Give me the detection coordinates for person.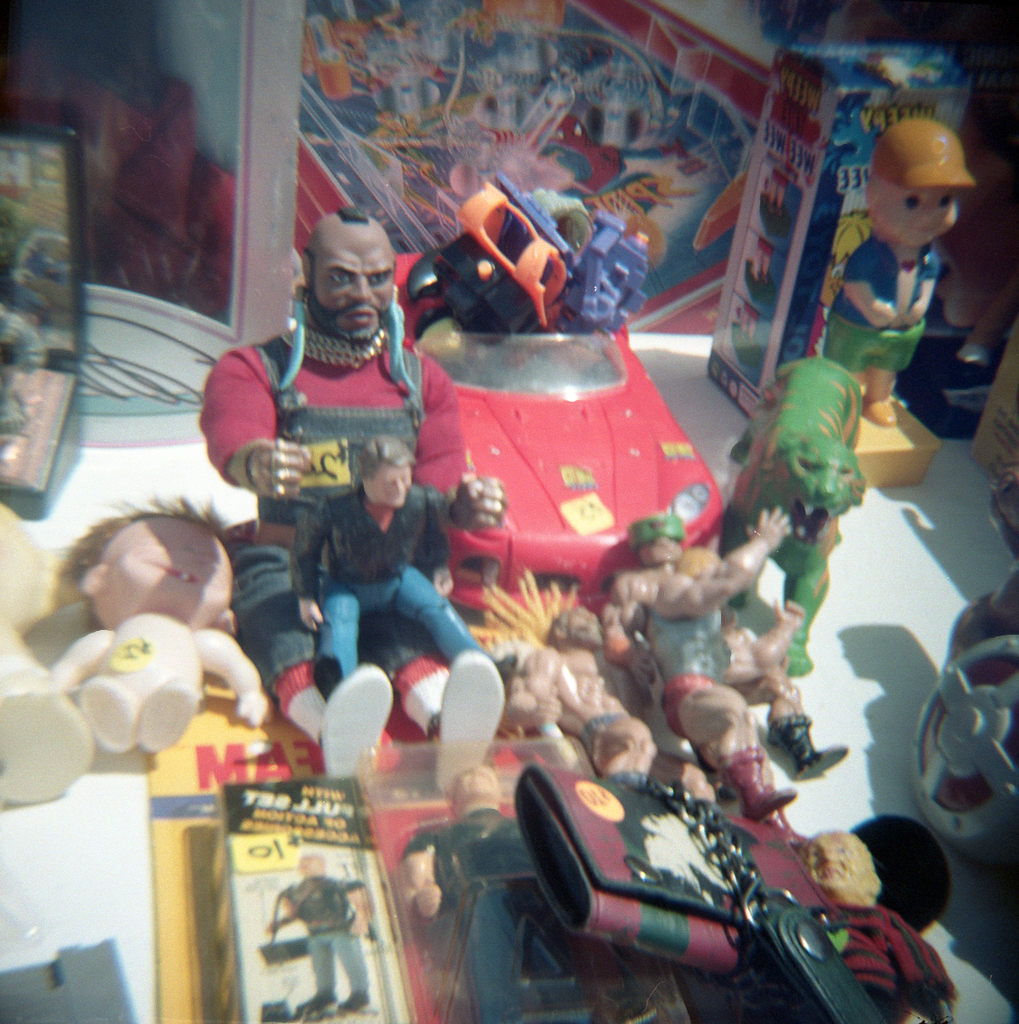
BBox(257, 847, 362, 1018).
